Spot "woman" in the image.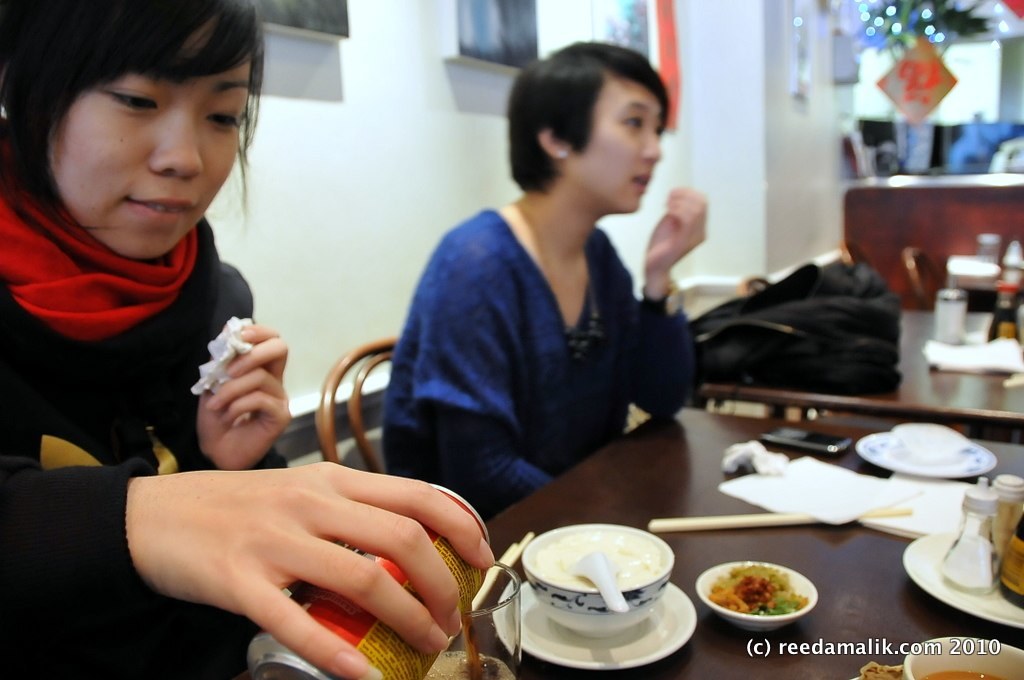
"woman" found at [x1=396, y1=9, x2=727, y2=515].
